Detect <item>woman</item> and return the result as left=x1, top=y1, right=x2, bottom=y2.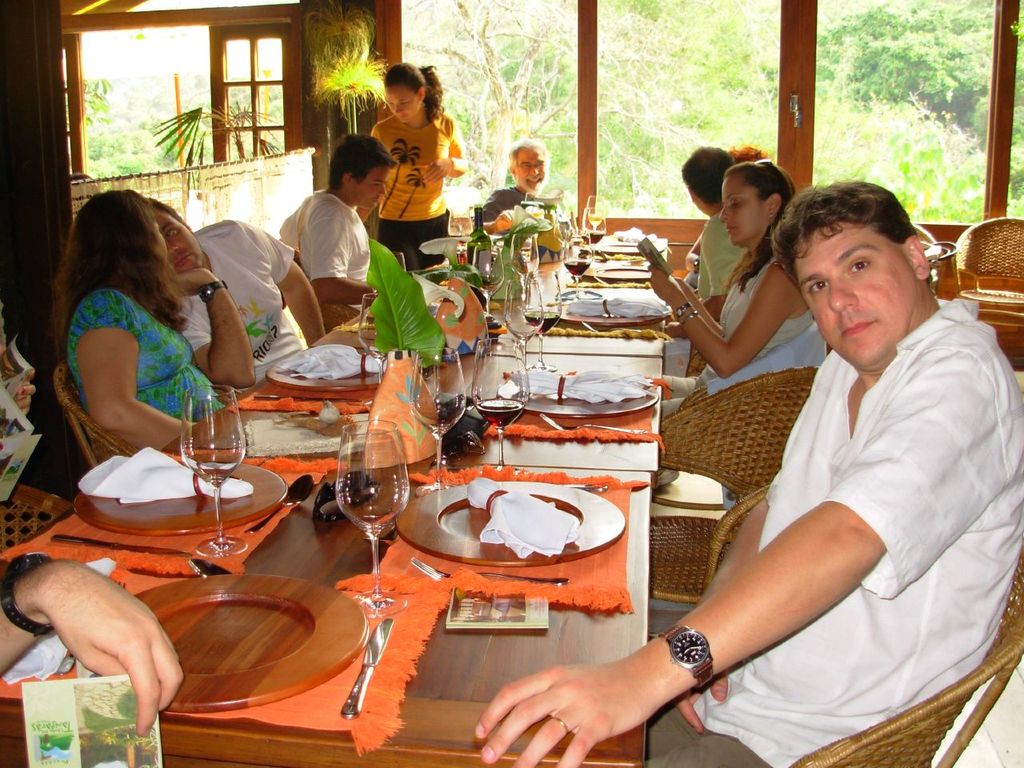
left=365, top=63, right=463, bottom=282.
